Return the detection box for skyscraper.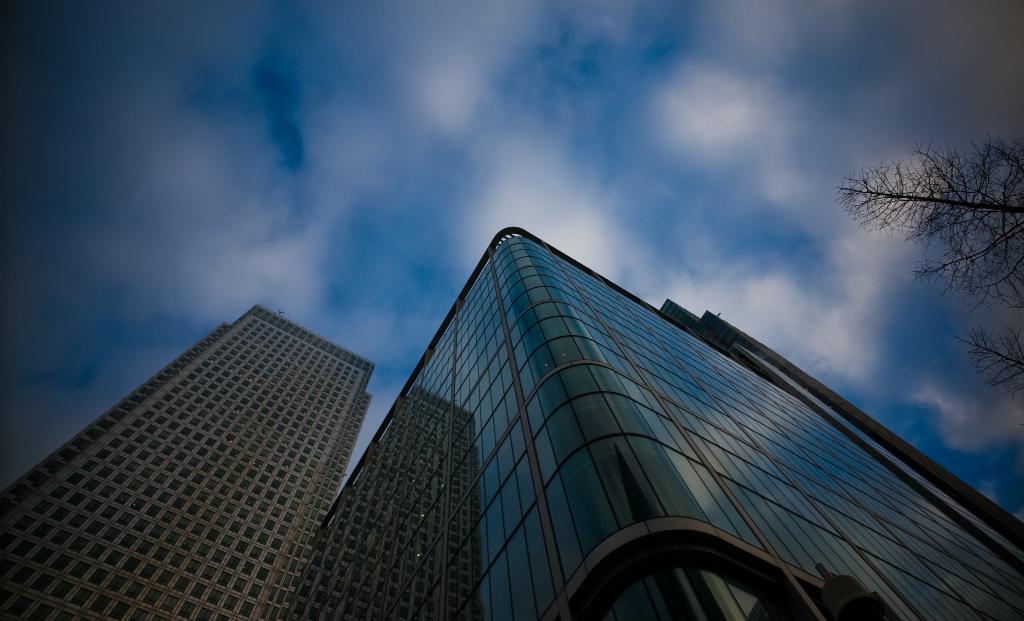
(x1=0, y1=301, x2=376, y2=620).
